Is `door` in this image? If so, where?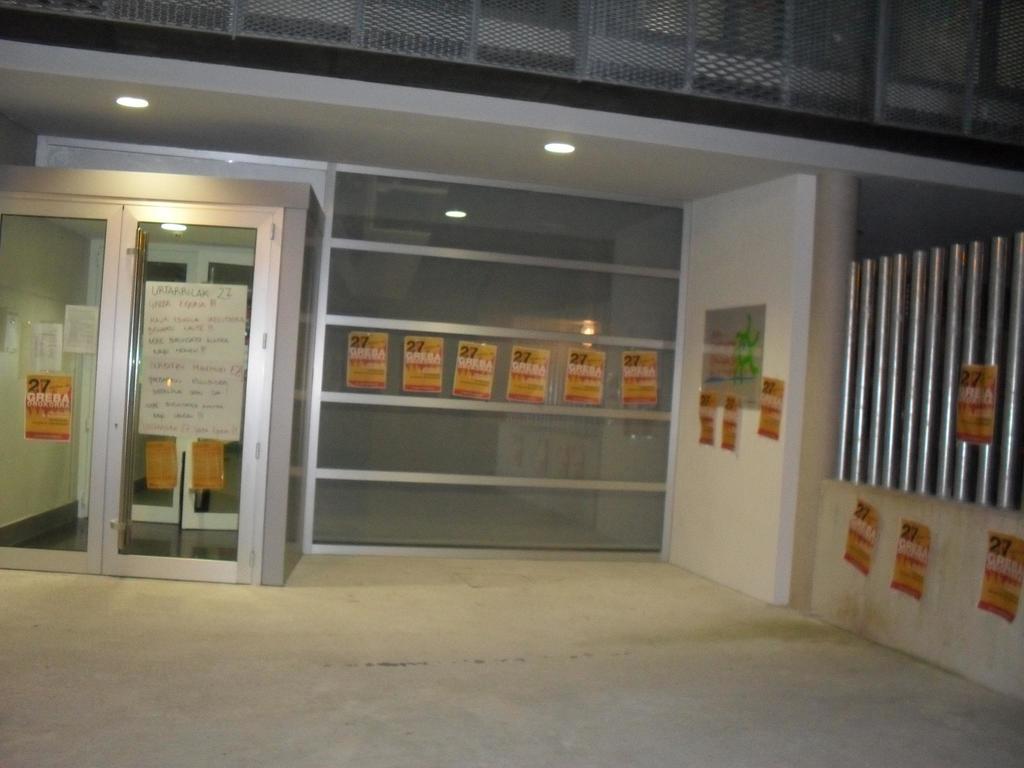
Yes, at 62 133 291 586.
